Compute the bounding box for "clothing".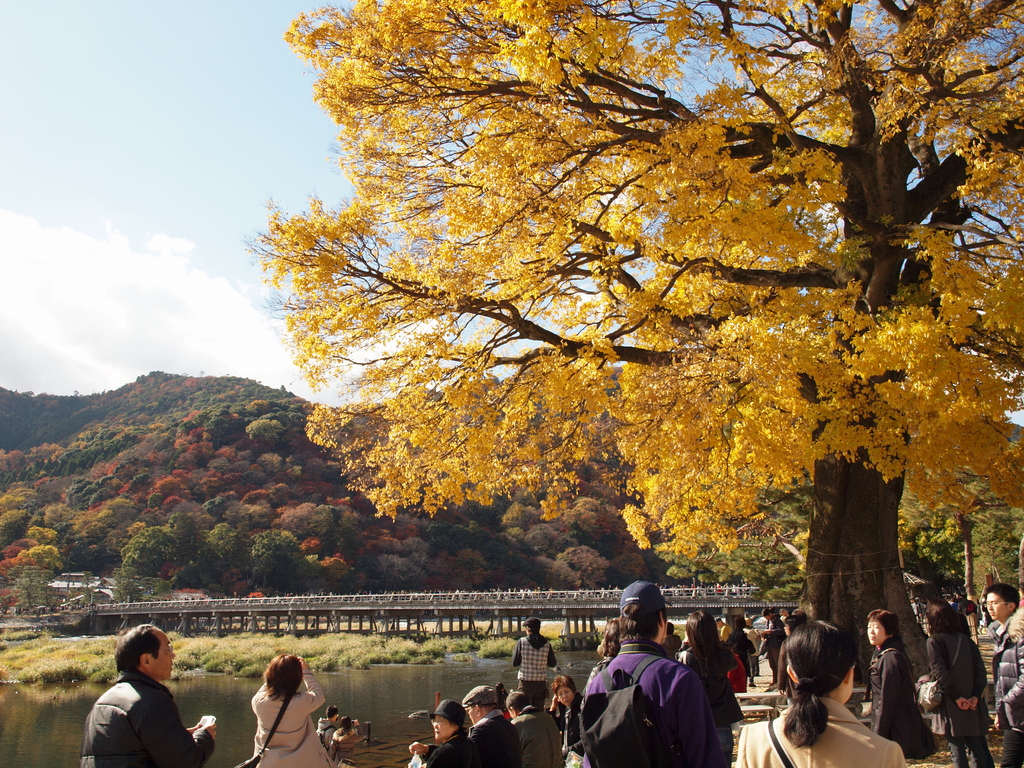
{"left": 506, "top": 705, "right": 574, "bottom": 767}.
